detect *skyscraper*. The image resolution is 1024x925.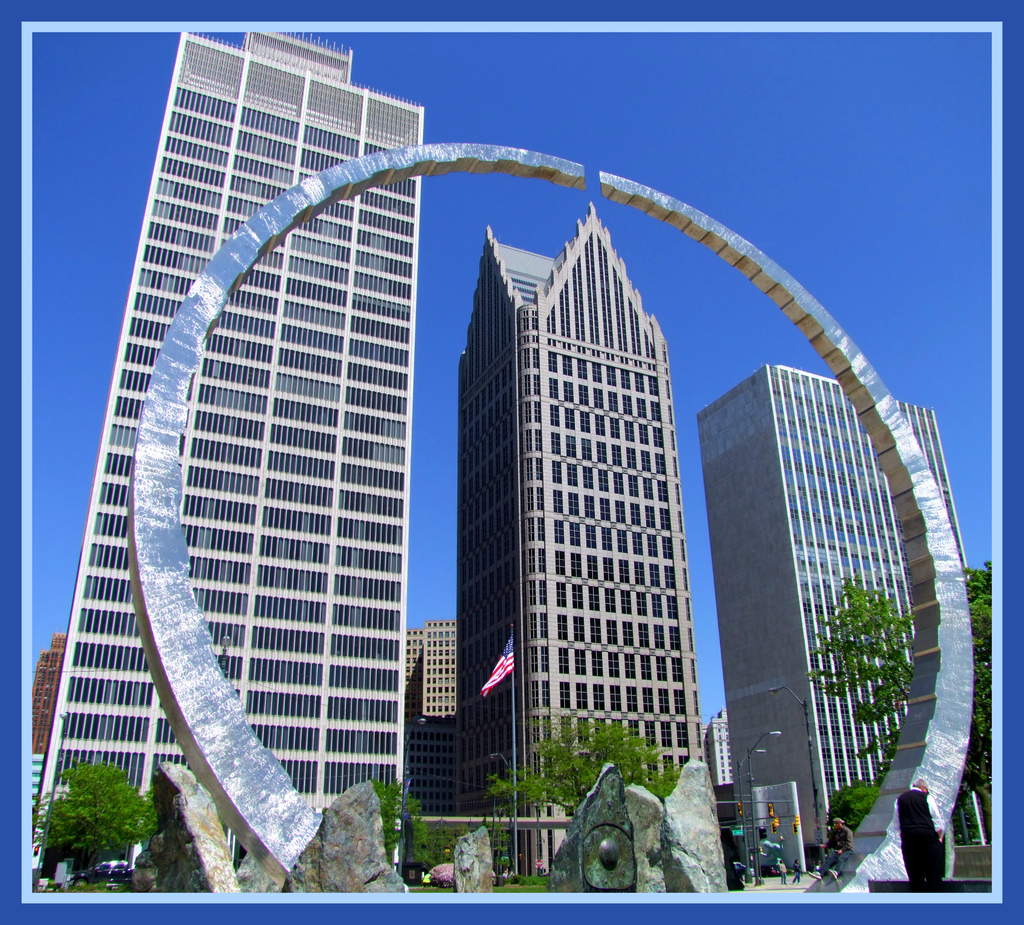
[x1=36, y1=32, x2=427, y2=873].
